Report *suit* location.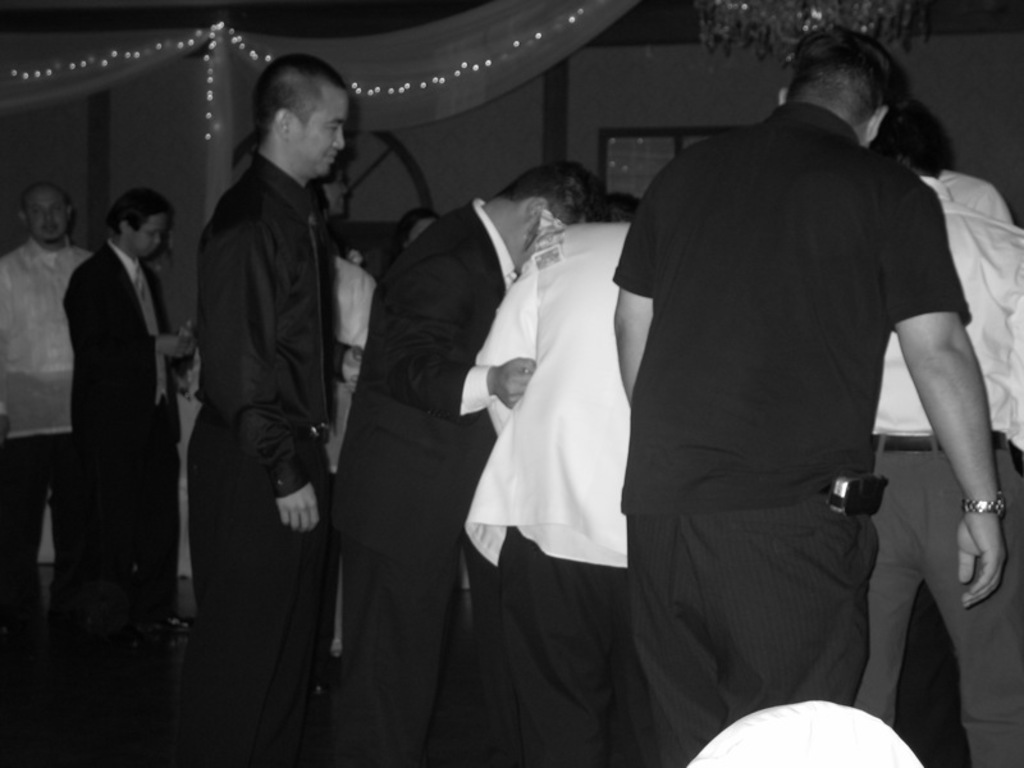
Report: 325/198/524/758.
